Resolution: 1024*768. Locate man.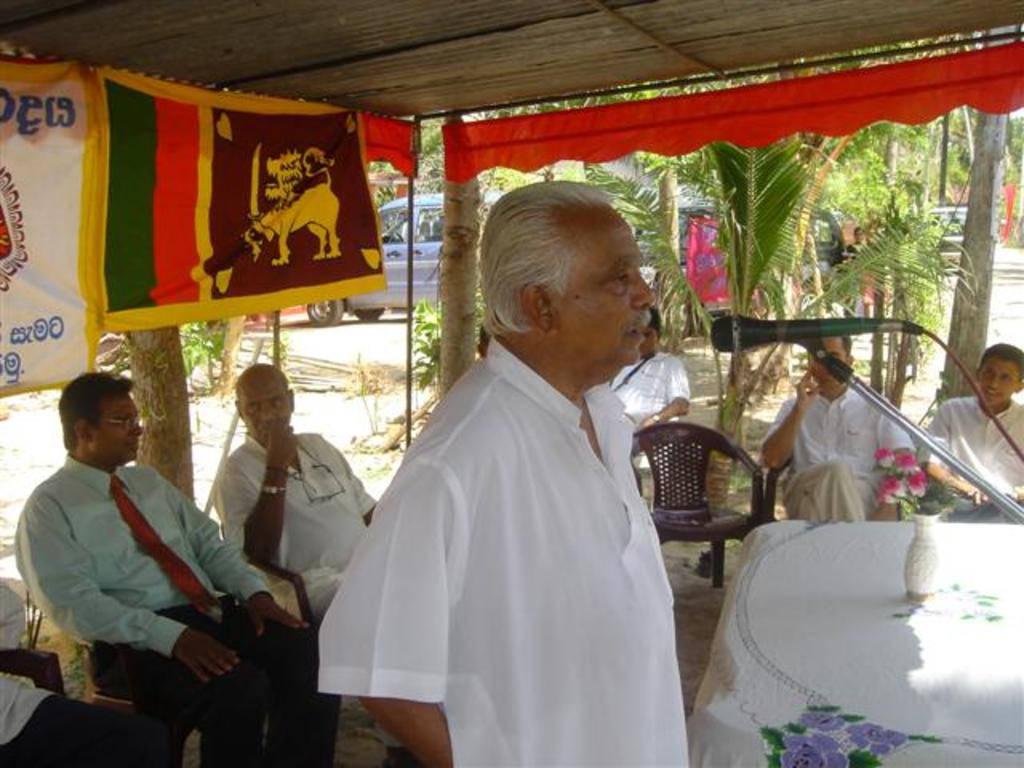
crop(922, 344, 1022, 523).
